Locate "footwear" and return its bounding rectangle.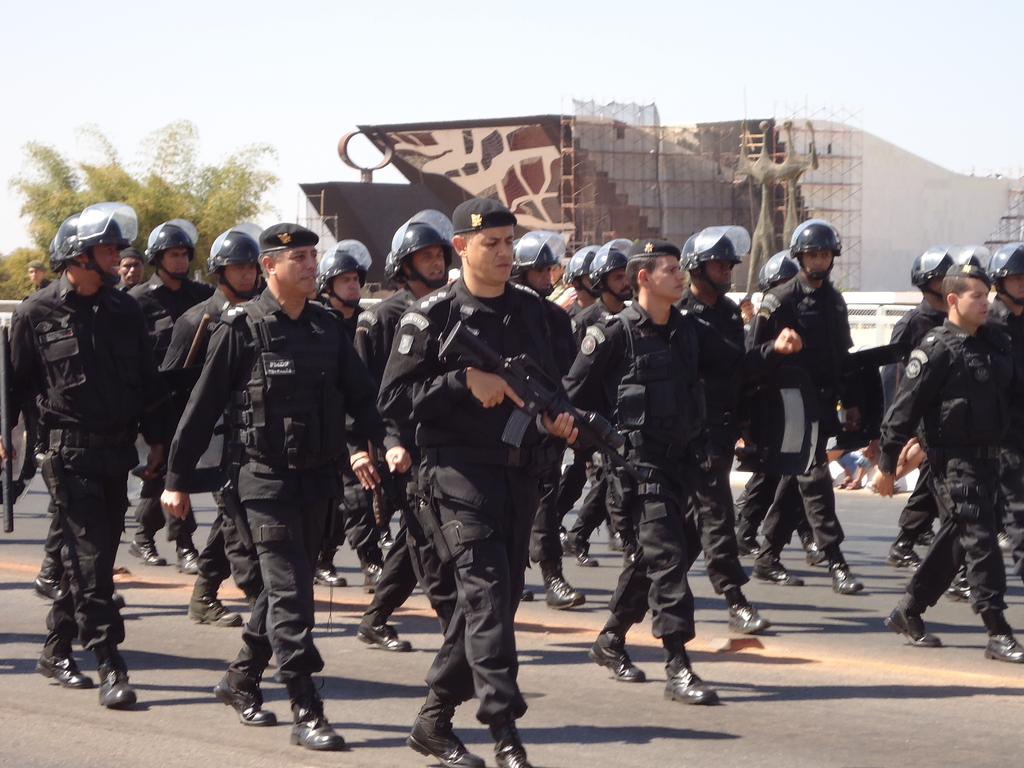
<bbox>381, 526, 394, 548</bbox>.
